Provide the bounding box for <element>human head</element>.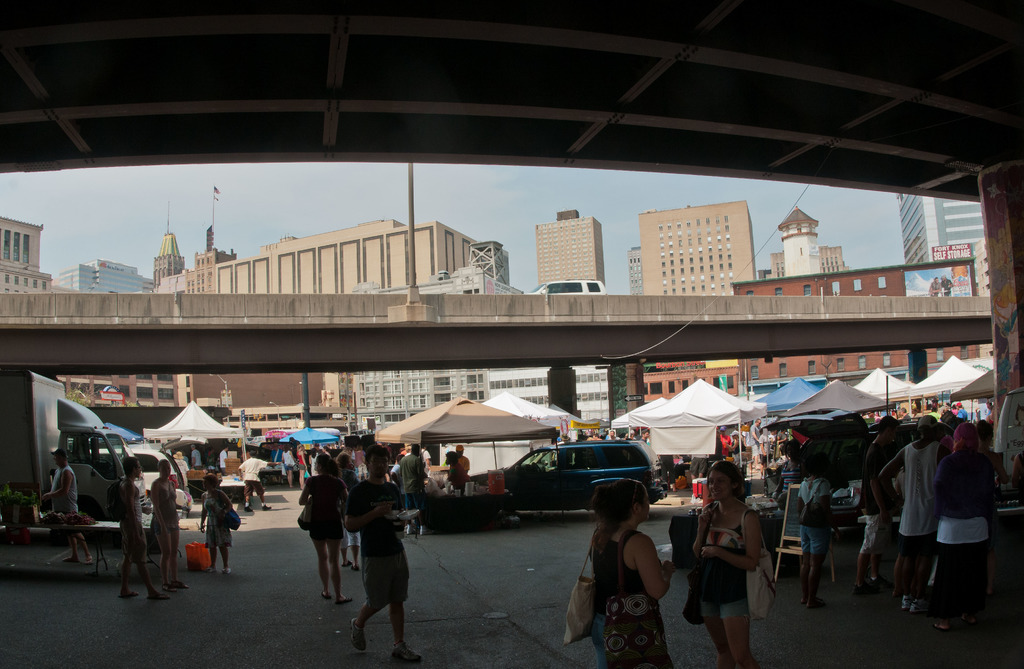
{"x1": 954, "y1": 423, "x2": 979, "y2": 451}.
